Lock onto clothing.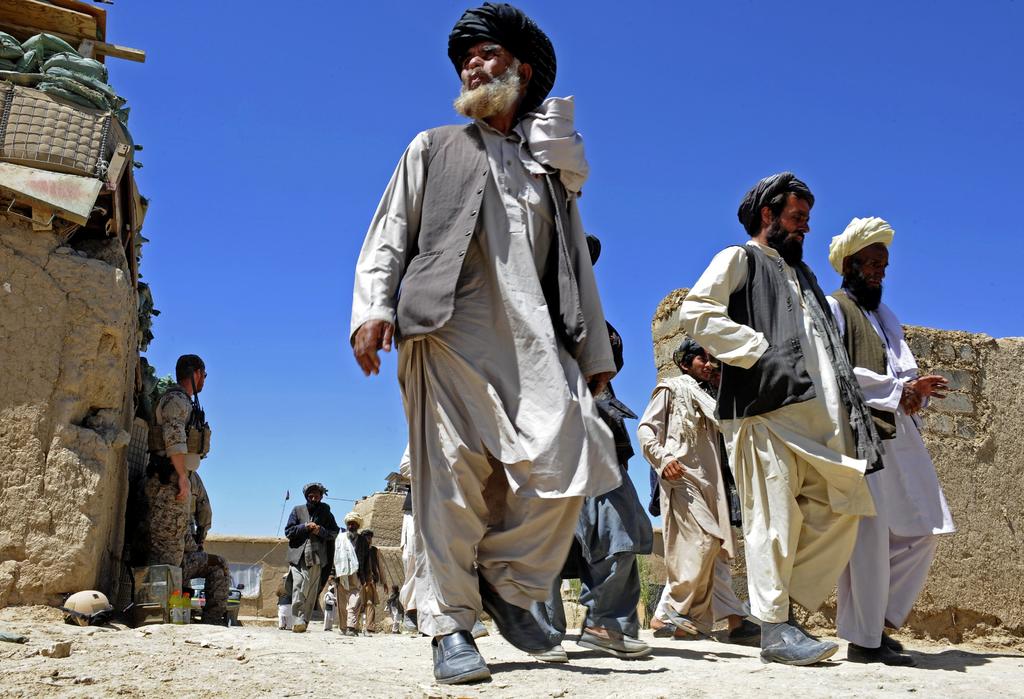
Locked: l=336, t=530, r=365, b=626.
